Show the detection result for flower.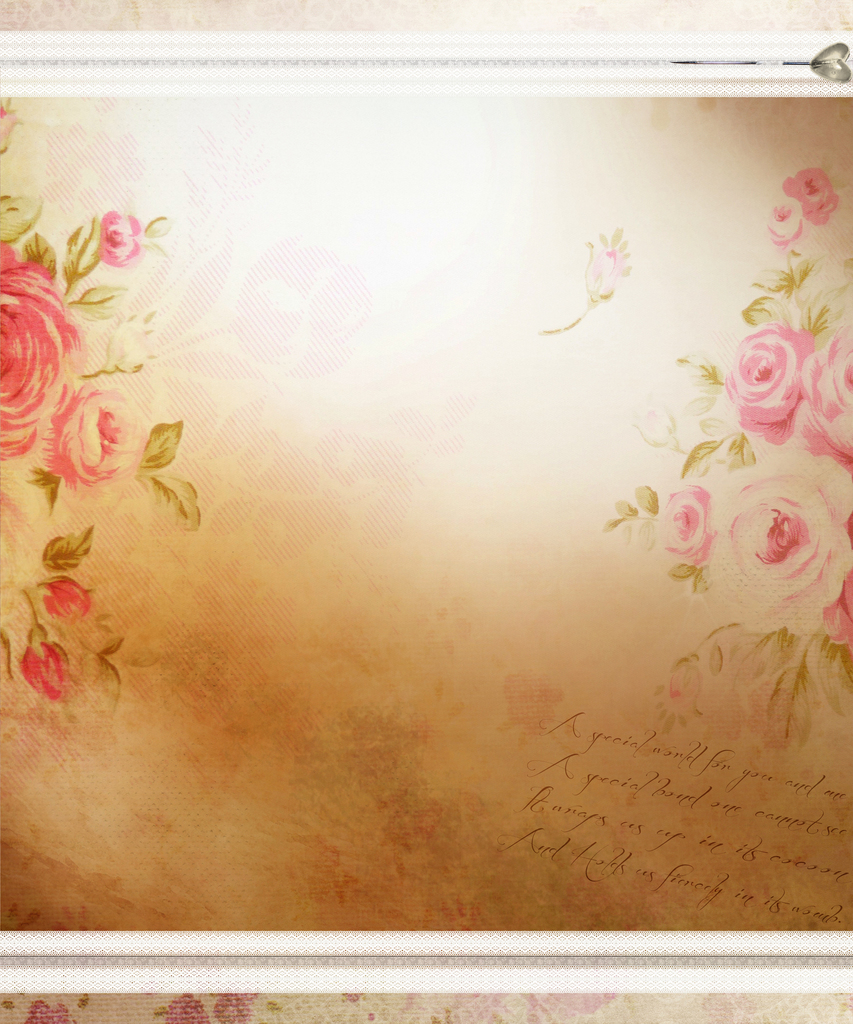
98, 206, 150, 276.
